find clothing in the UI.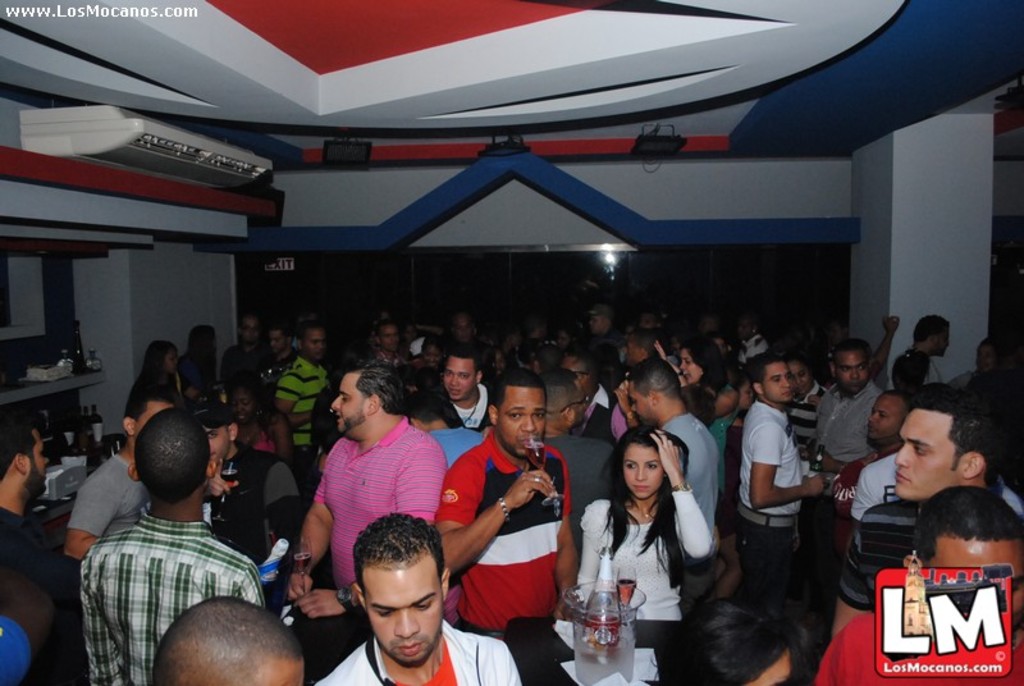
UI element at rect(543, 427, 621, 529).
